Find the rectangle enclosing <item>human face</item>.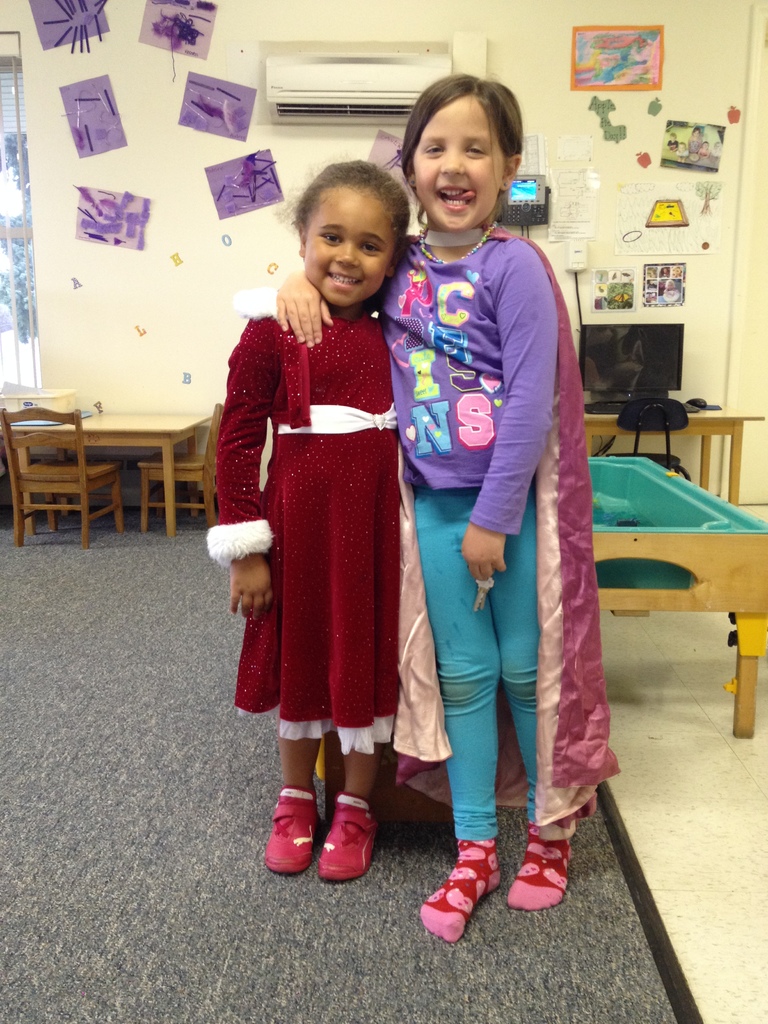
[300, 190, 389, 302].
